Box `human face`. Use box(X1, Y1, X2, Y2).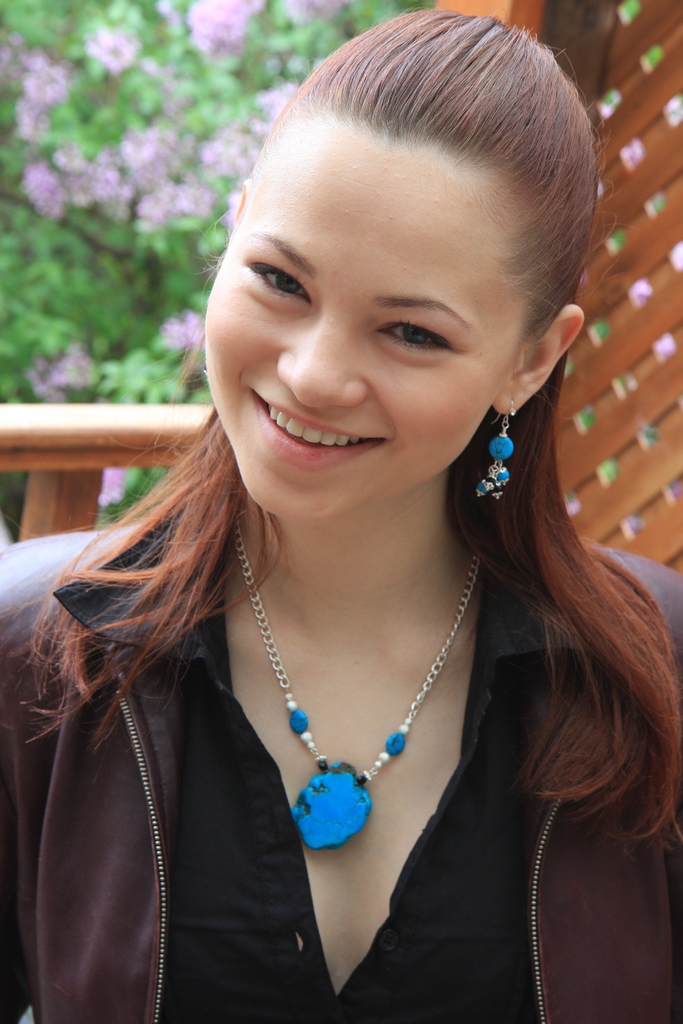
box(199, 114, 511, 518).
